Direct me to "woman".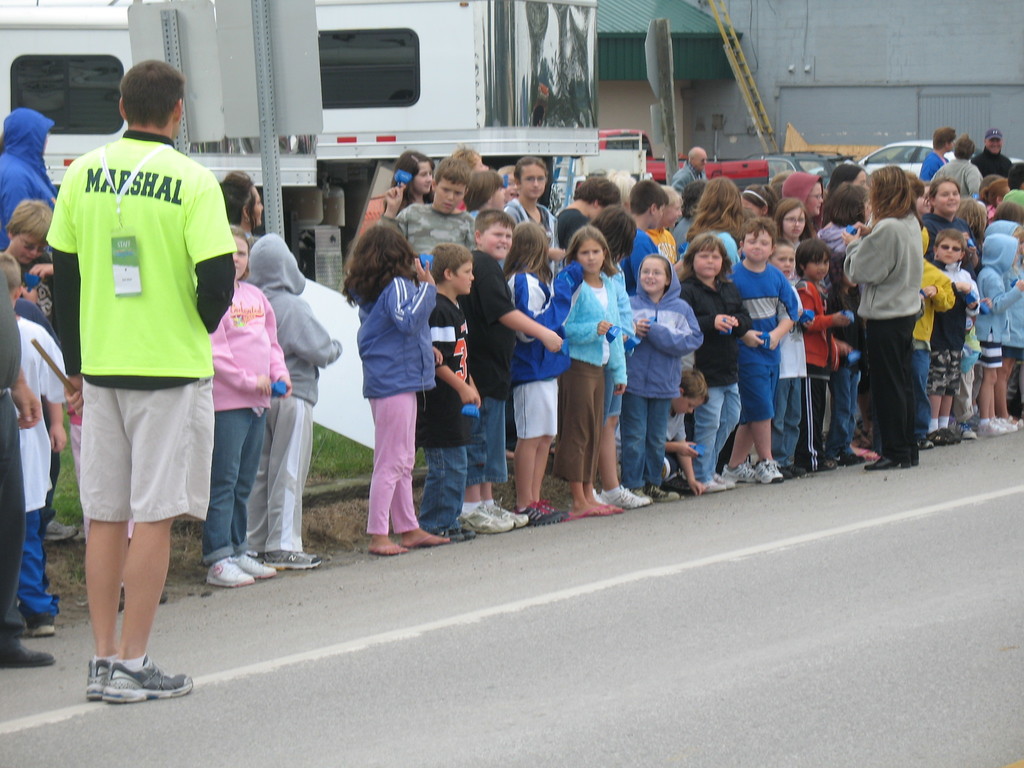
Direction: bbox=[218, 167, 264, 284].
